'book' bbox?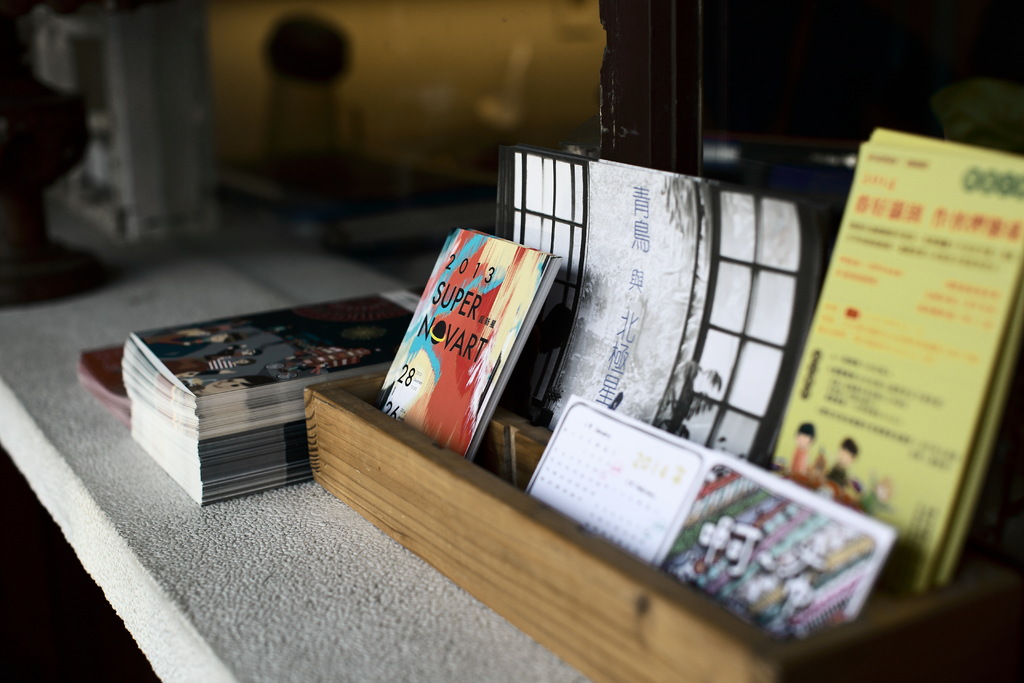
(x1=540, y1=142, x2=824, y2=458)
